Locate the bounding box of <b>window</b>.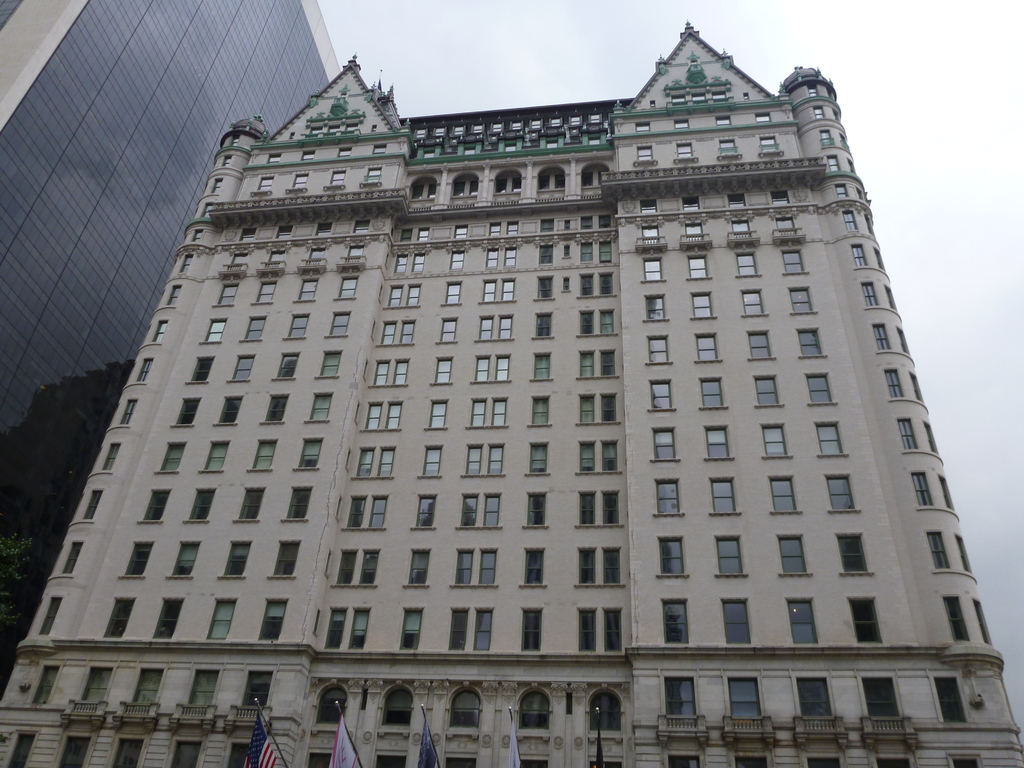
Bounding box: 408/490/442/531.
